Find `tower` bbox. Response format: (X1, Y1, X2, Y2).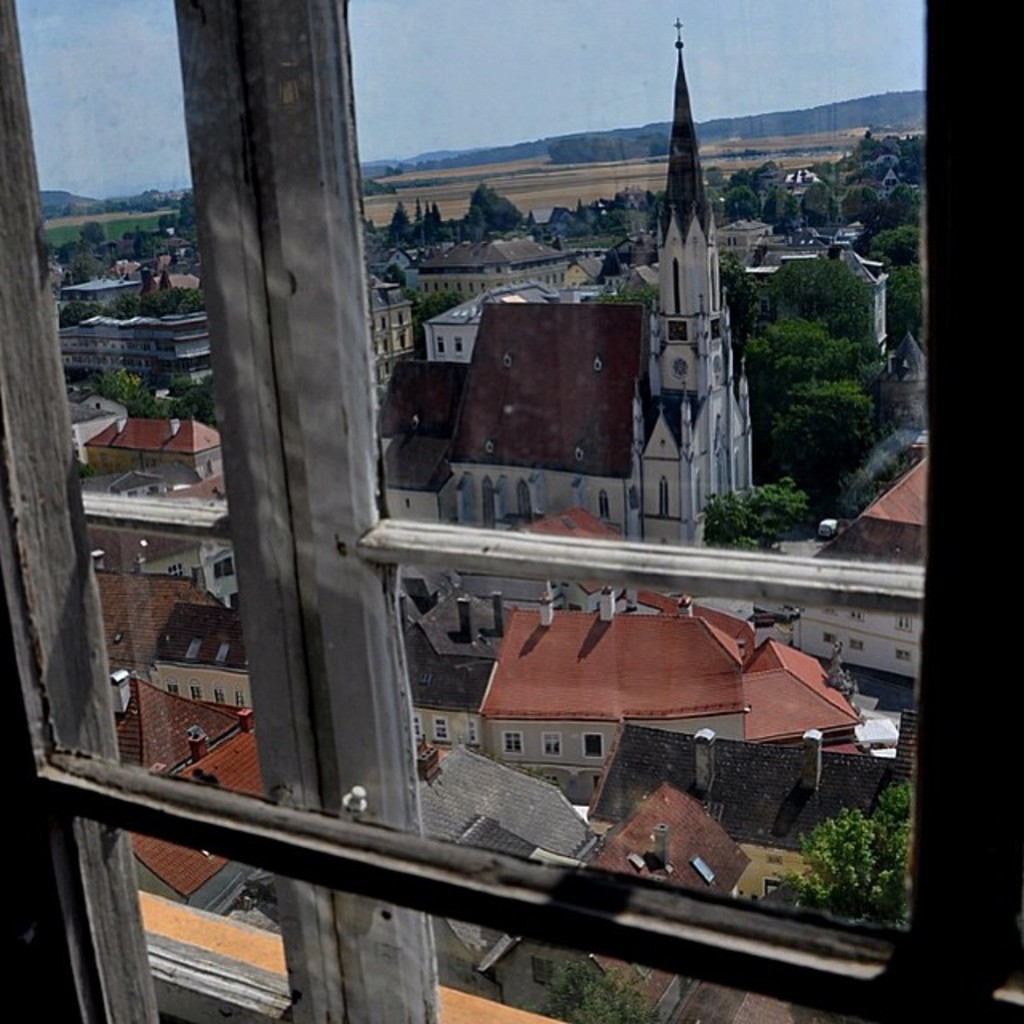
(605, 27, 782, 546).
